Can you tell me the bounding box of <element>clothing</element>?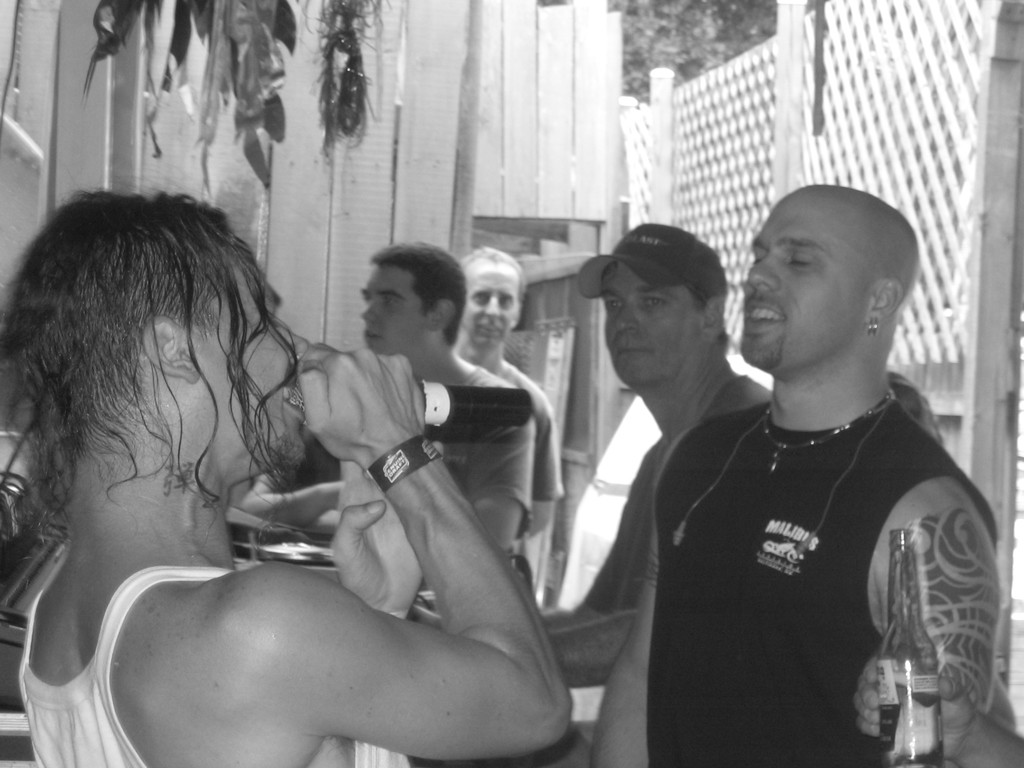
crop(447, 367, 538, 540).
